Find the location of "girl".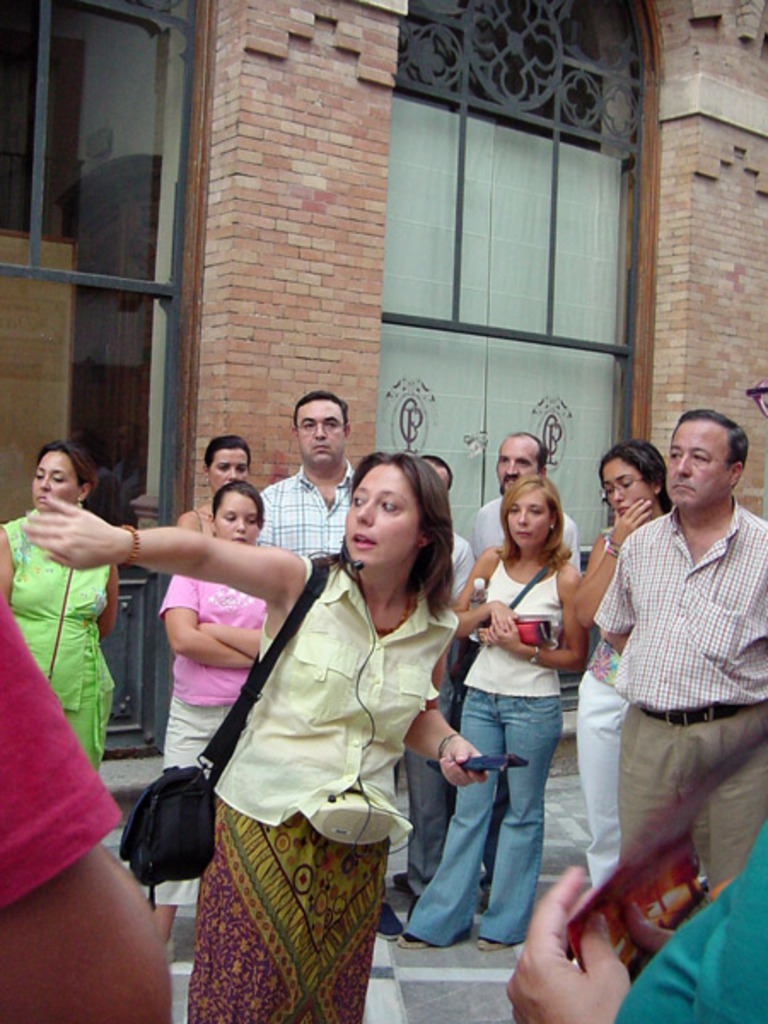
Location: <box>579,439,674,893</box>.
